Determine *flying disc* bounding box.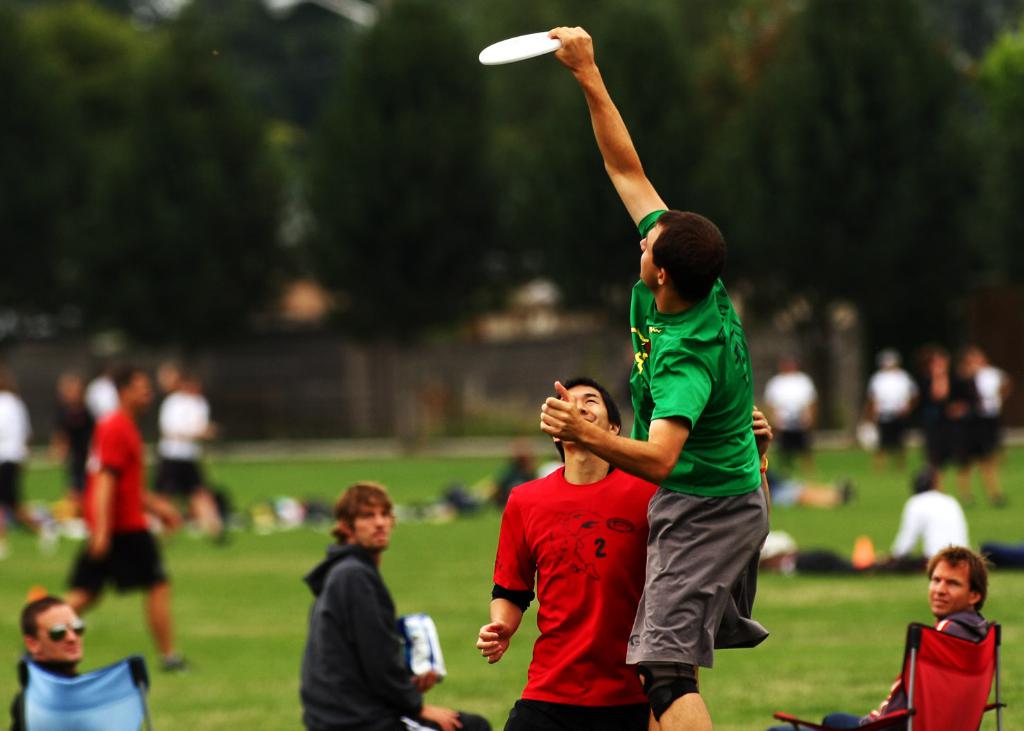
Determined: [480, 31, 562, 67].
